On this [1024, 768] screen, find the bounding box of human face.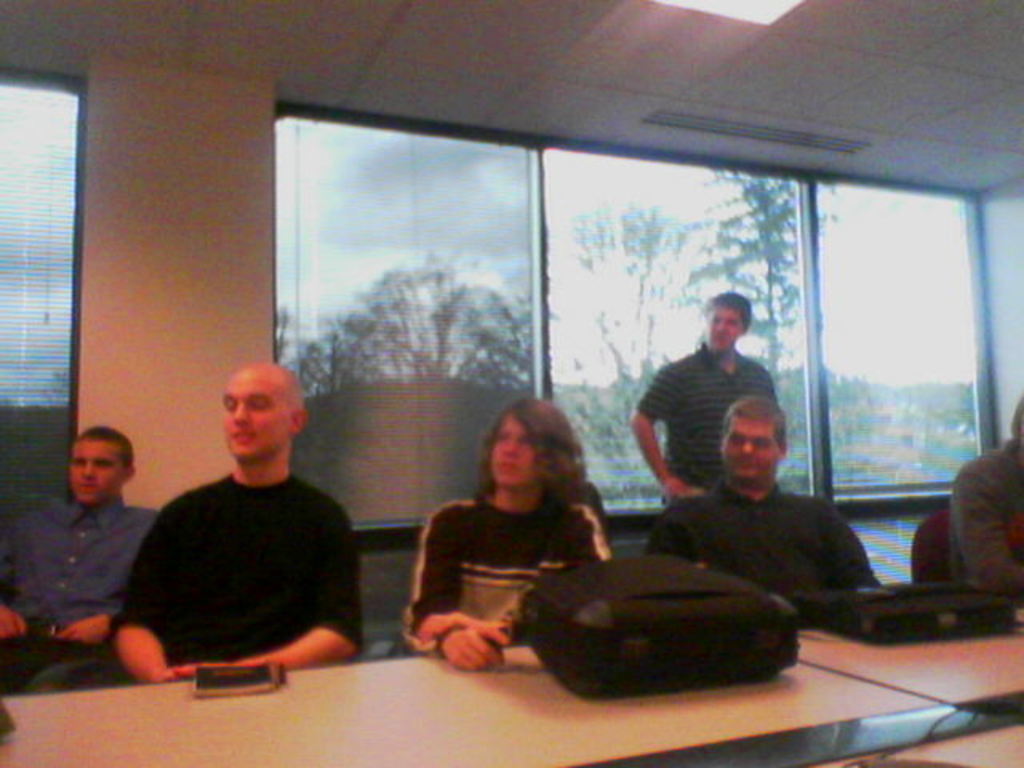
Bounding box: region(710, 304, 738, 347).
